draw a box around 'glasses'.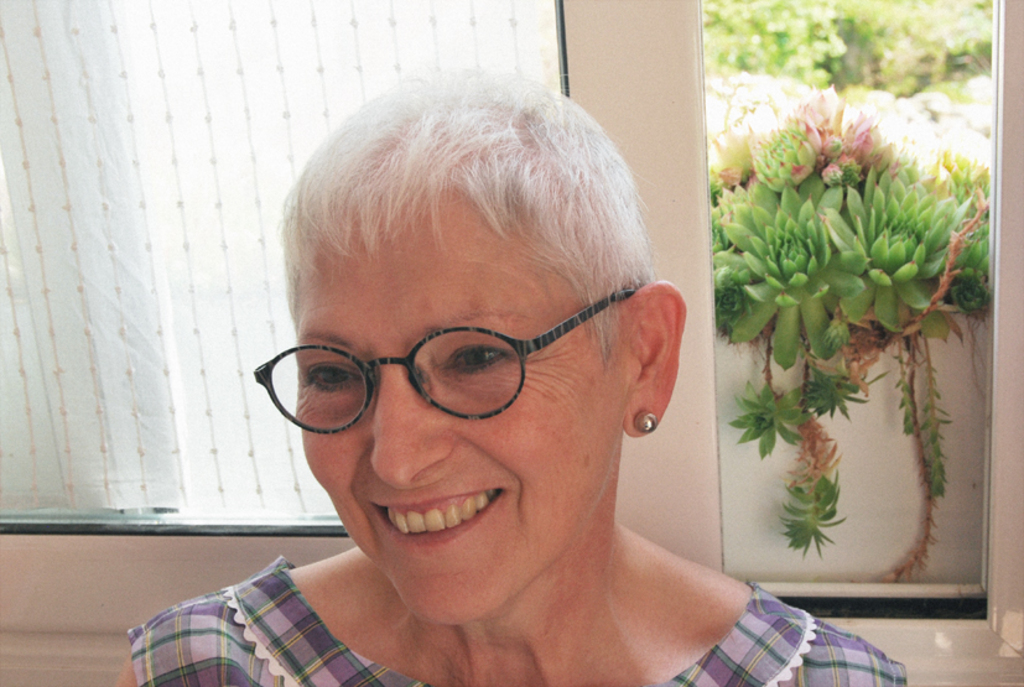
272 307 636 434.
